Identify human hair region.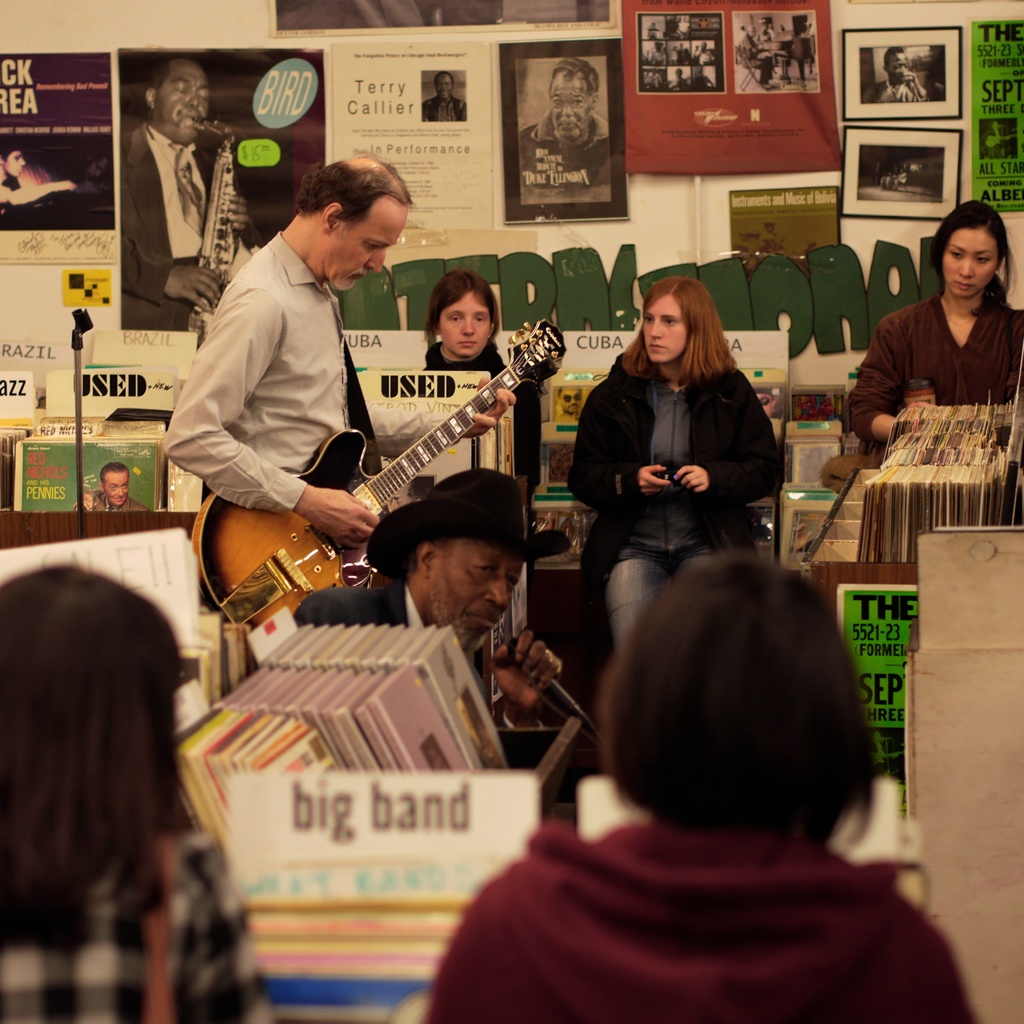
Region: [620,273,740,382].
